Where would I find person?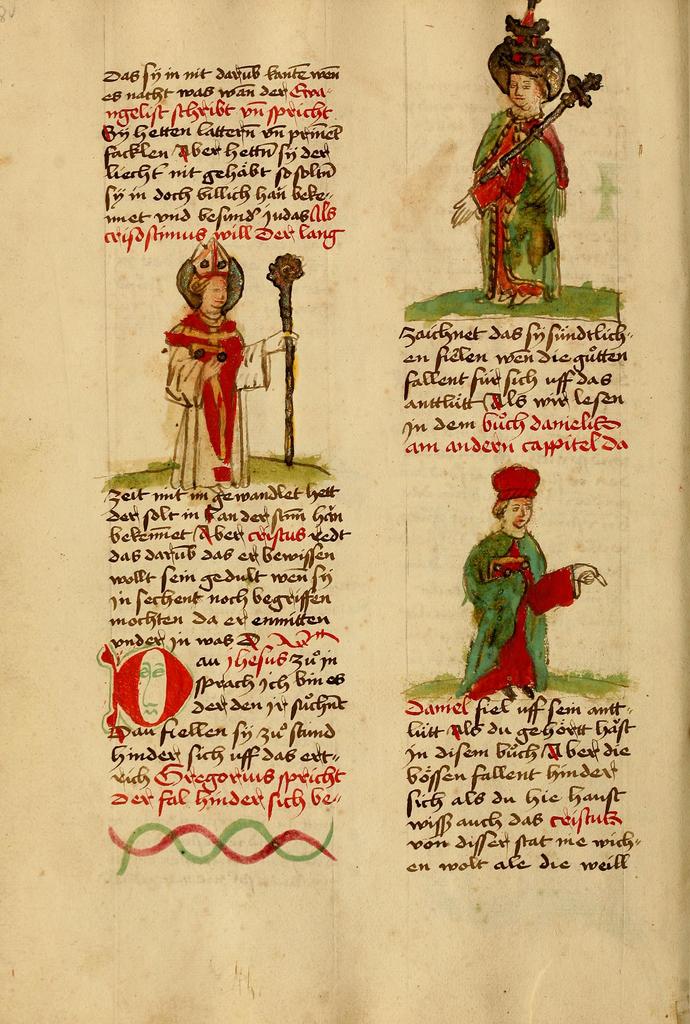
At bbox(450, 76, 569, 307).
